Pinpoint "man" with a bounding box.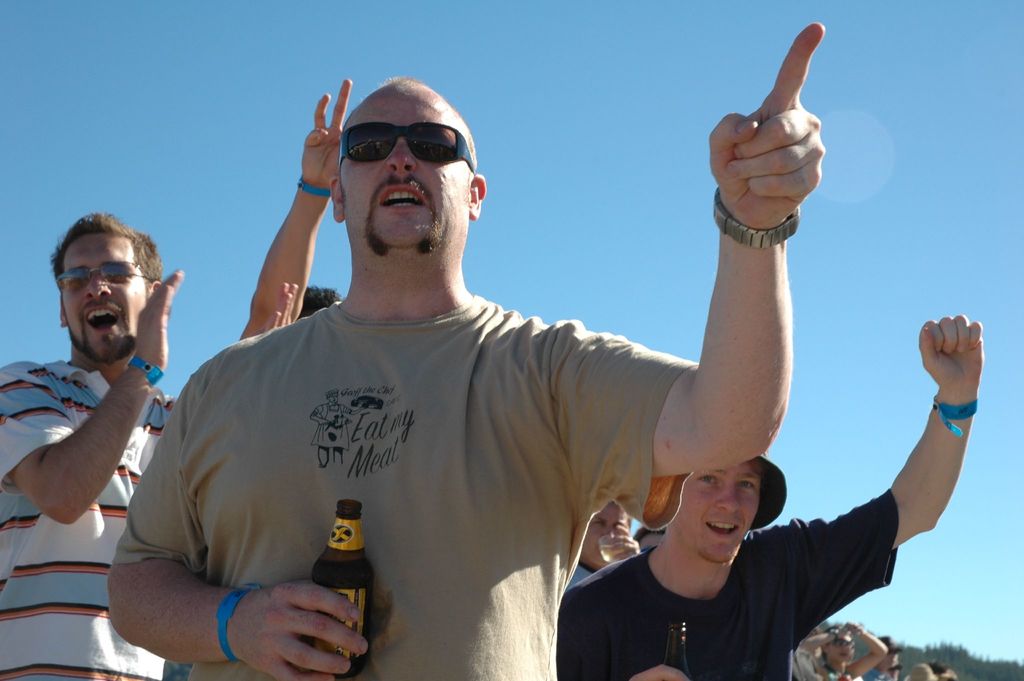
bbox(0, 211, 299, 680).
